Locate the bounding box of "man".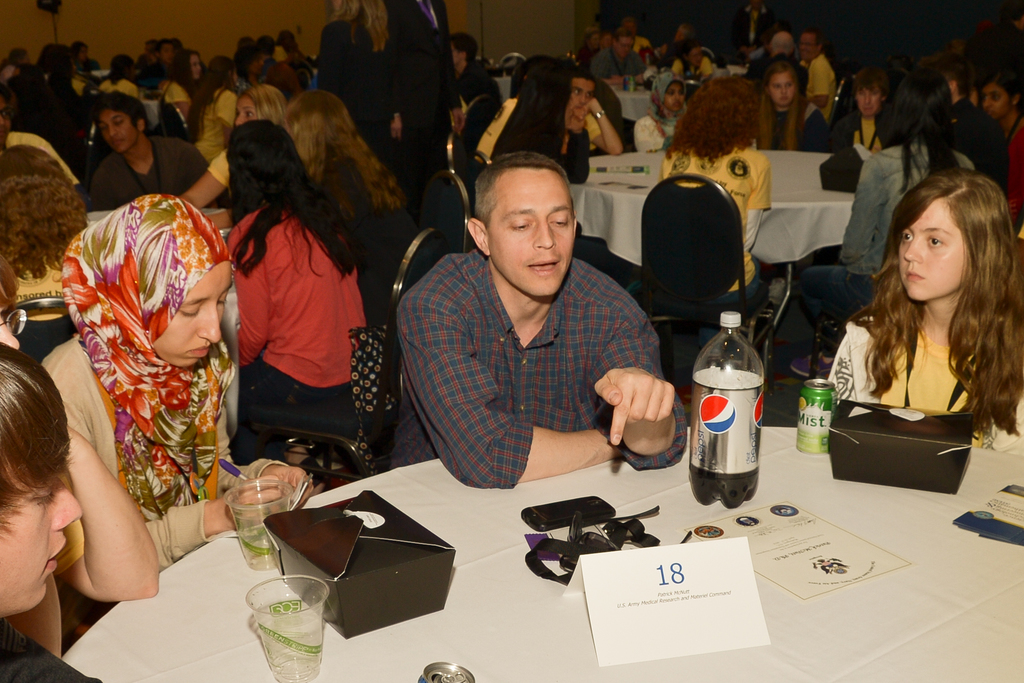
Bounding box: (90, 92, 211, 211).
